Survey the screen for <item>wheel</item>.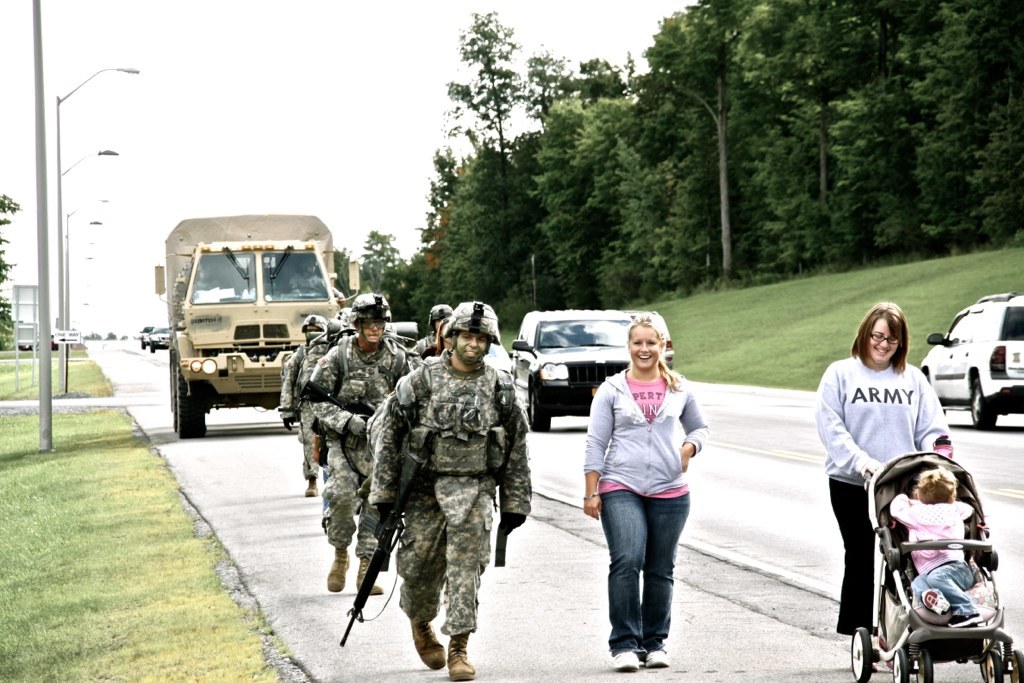
Survey found: 169, 349, 177, 428.
